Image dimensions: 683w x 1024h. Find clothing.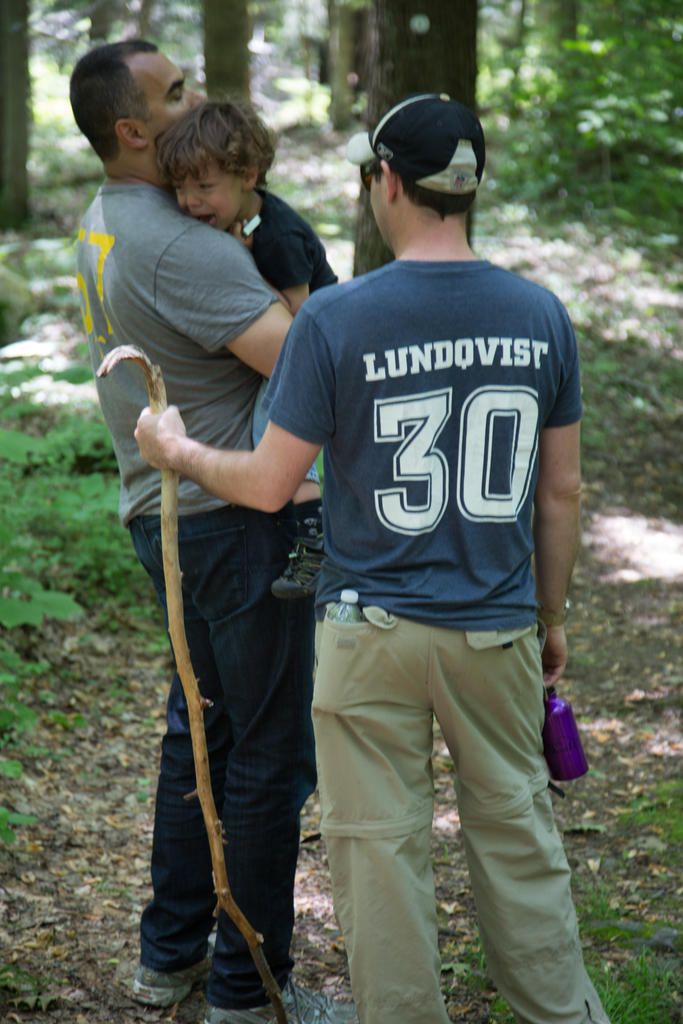
locate(100, 104, 349, 947).
